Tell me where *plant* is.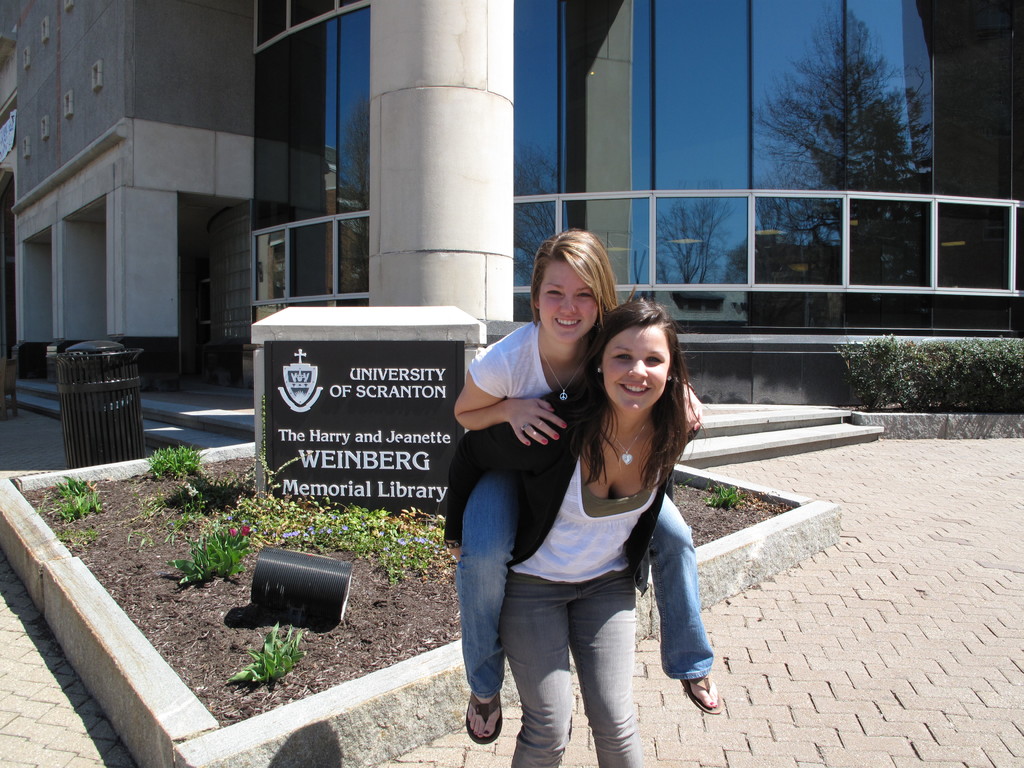
*plant* is at left=230, top=620, right=306, bottom=681.
